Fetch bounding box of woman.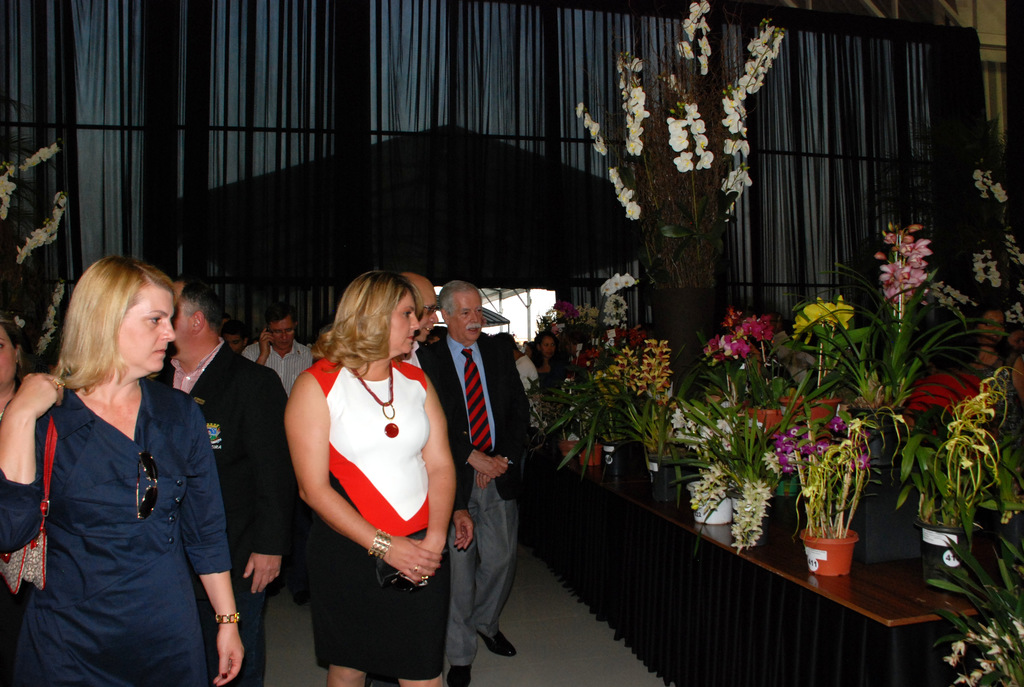
Bbox: box(284, 268, 473, 686).
